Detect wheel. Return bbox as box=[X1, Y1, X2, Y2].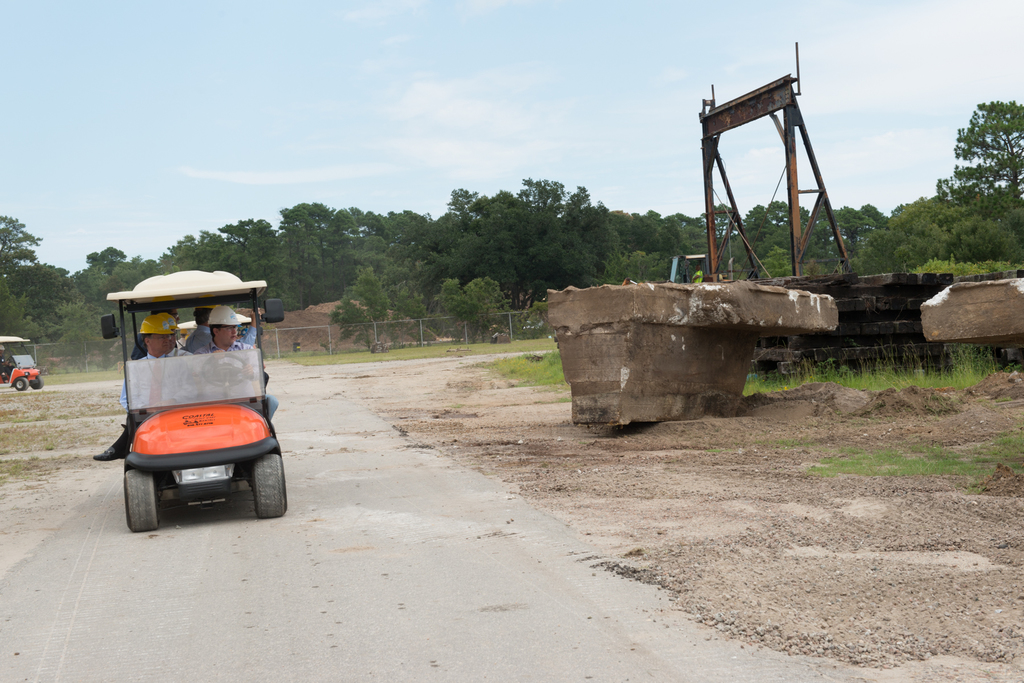
box=[31, 378, 42, 390].
